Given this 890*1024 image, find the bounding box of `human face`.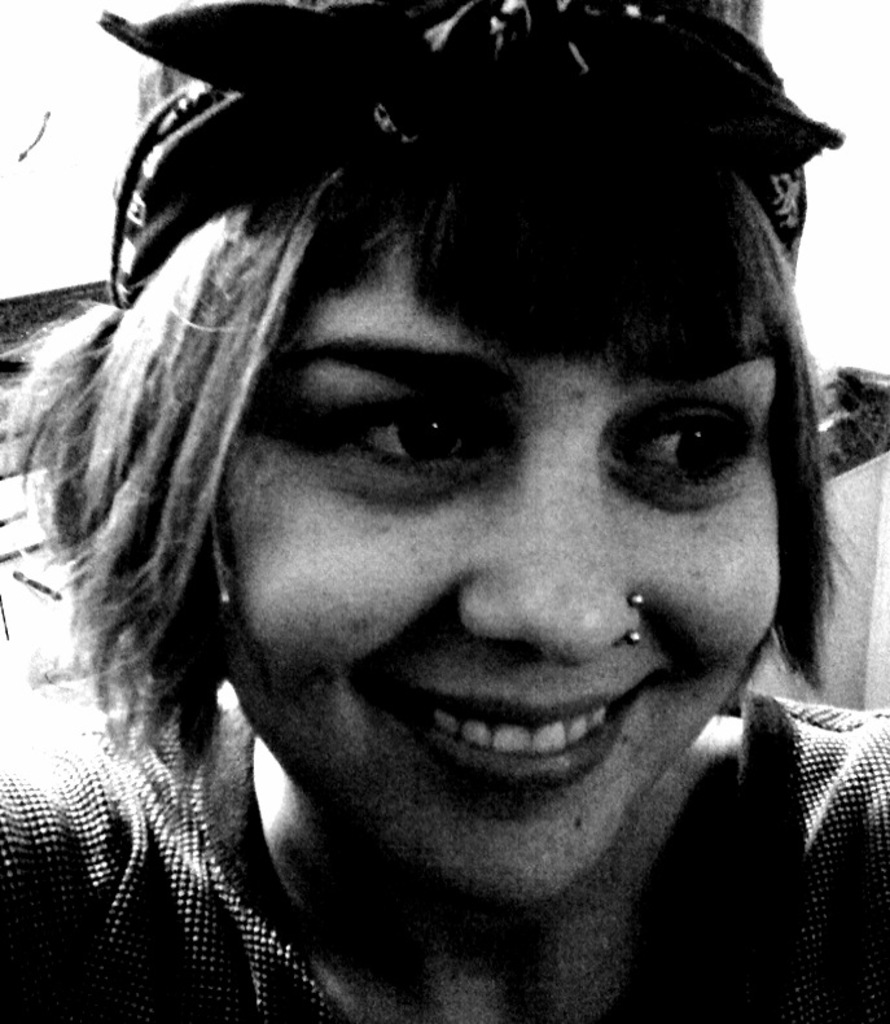
219/180/782/897.
